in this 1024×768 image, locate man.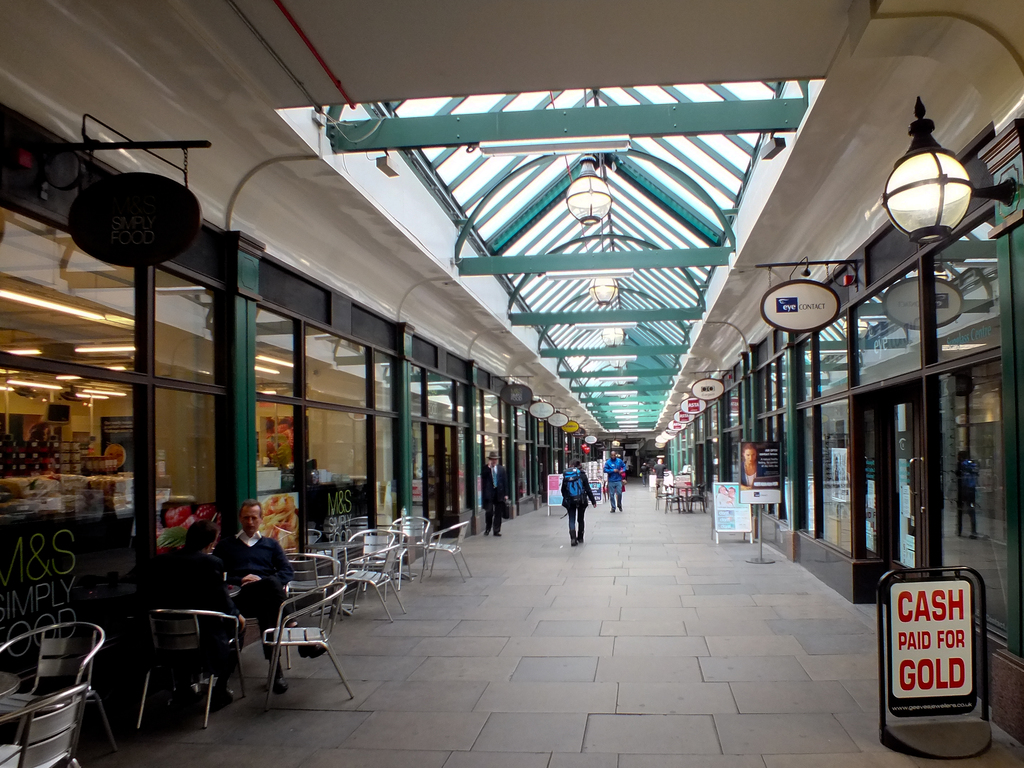
Bounding box: bbox(480, 452, 513, 545).
